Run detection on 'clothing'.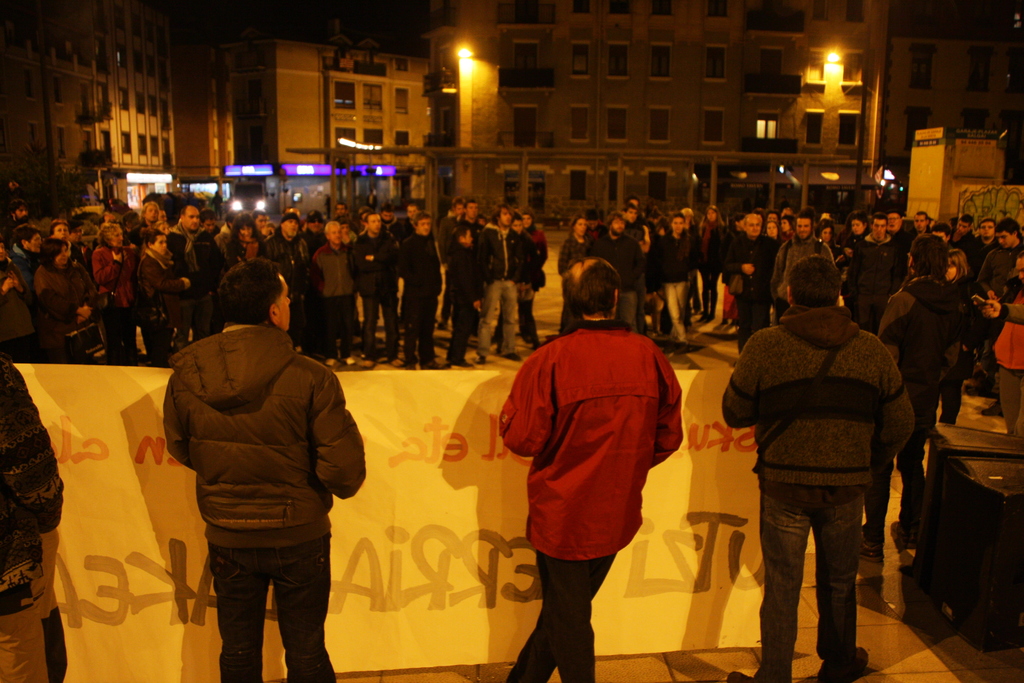
Result: (993,289,1023,373).
